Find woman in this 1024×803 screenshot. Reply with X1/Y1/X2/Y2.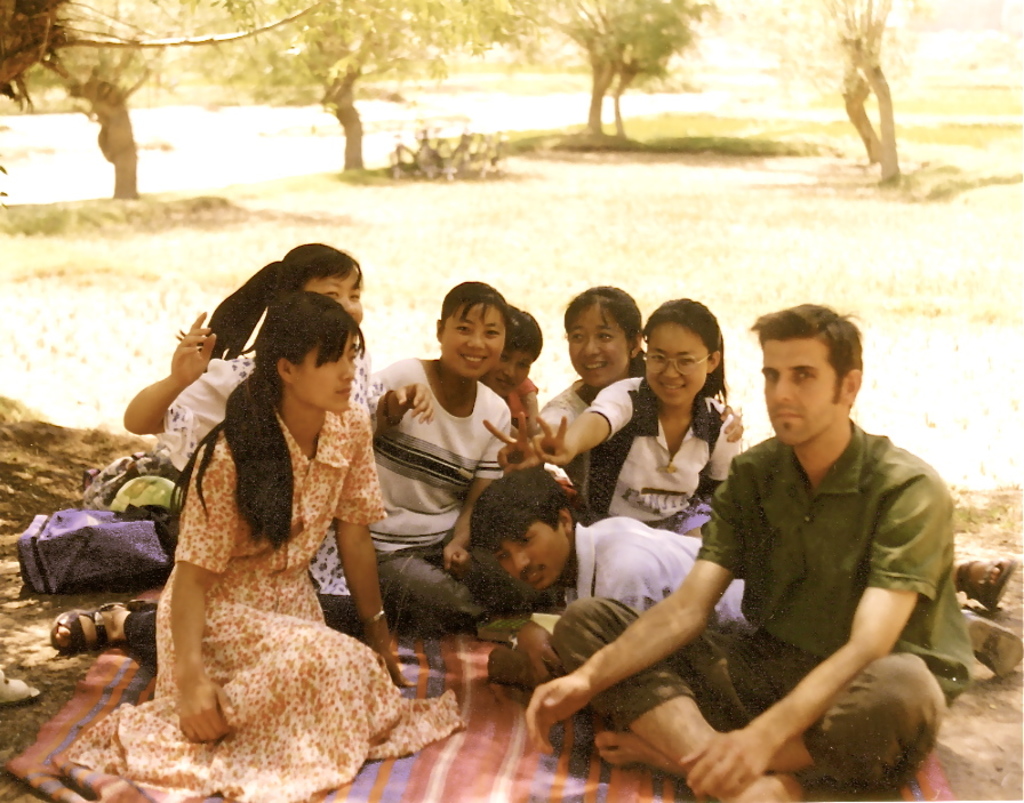
43/240/421/656.
